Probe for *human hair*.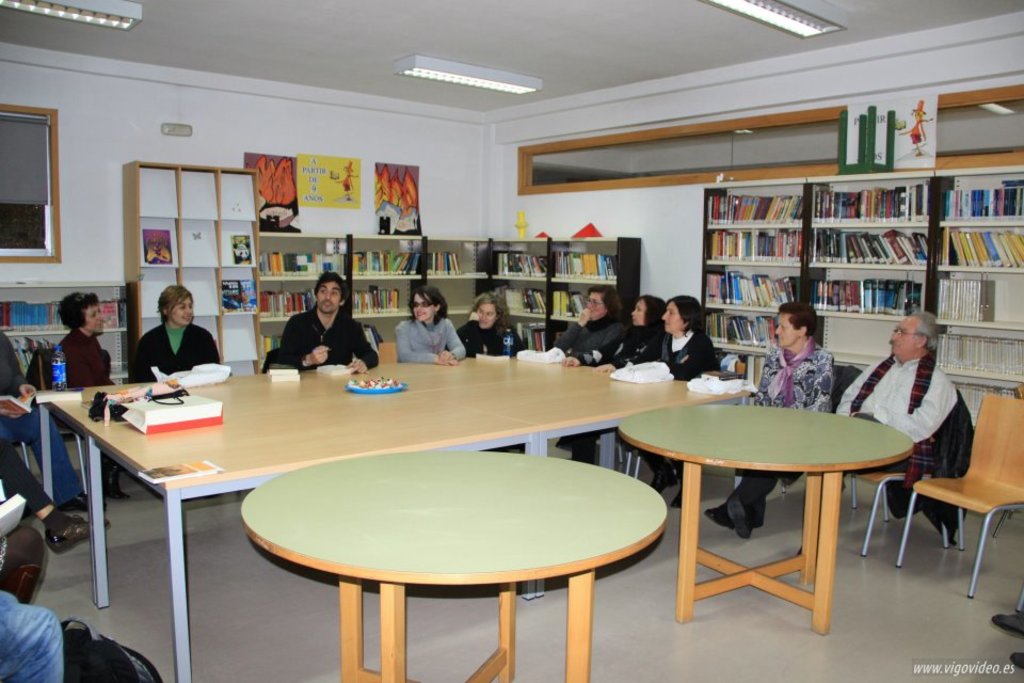
Probe result: bbox=[667, 292, 704, 334].
